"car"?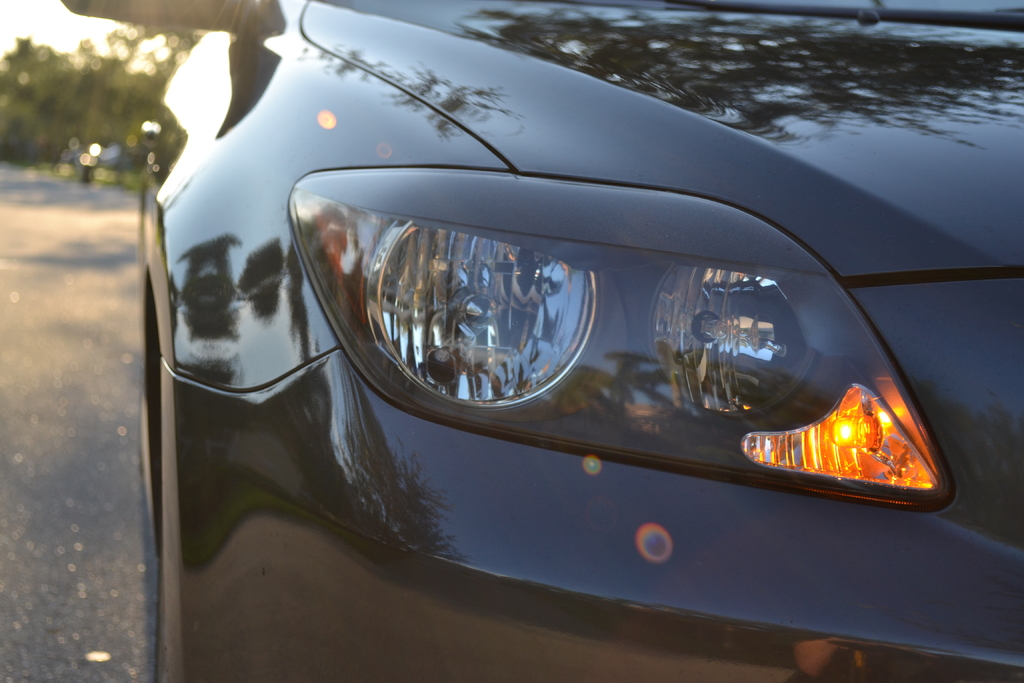
(x1=63, y1=0, x2=1023, y2=682)
